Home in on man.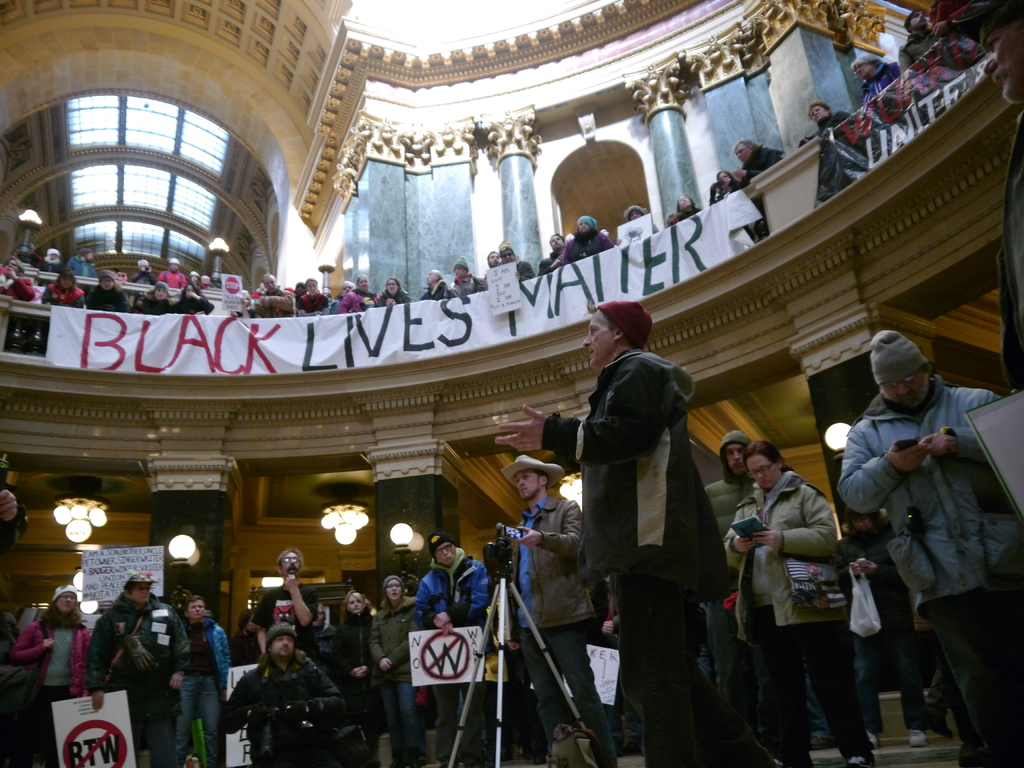
Homed in at {"left": 483, "top": 249, "right": 501, "bottom": 278}.
